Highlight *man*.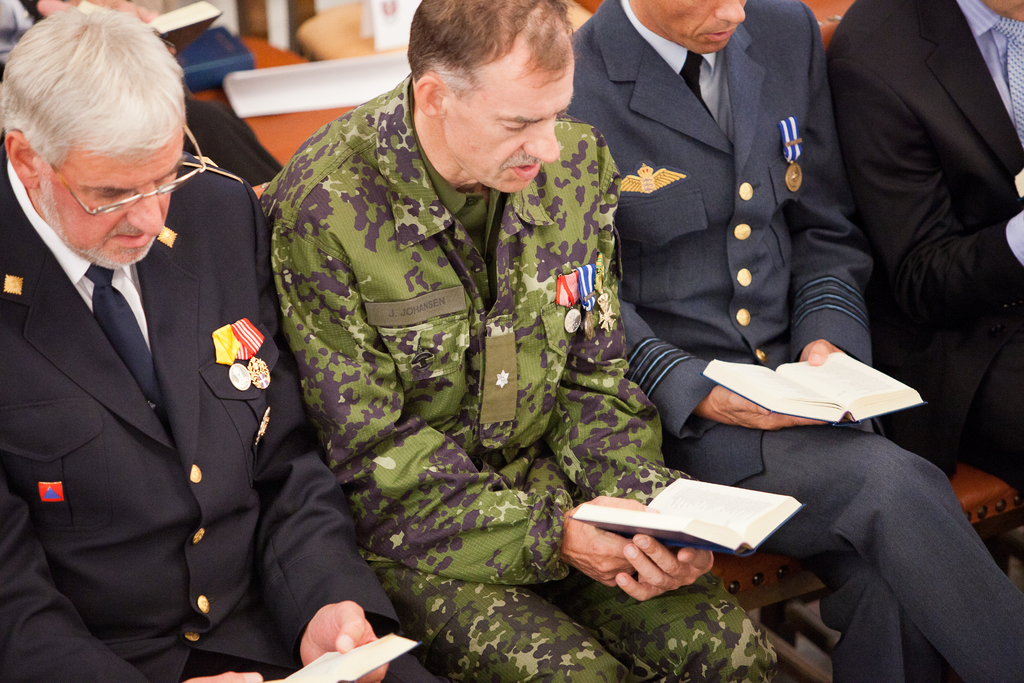
Highlighted region: <bbox>563, 0, 1023, 682</bbox>.
